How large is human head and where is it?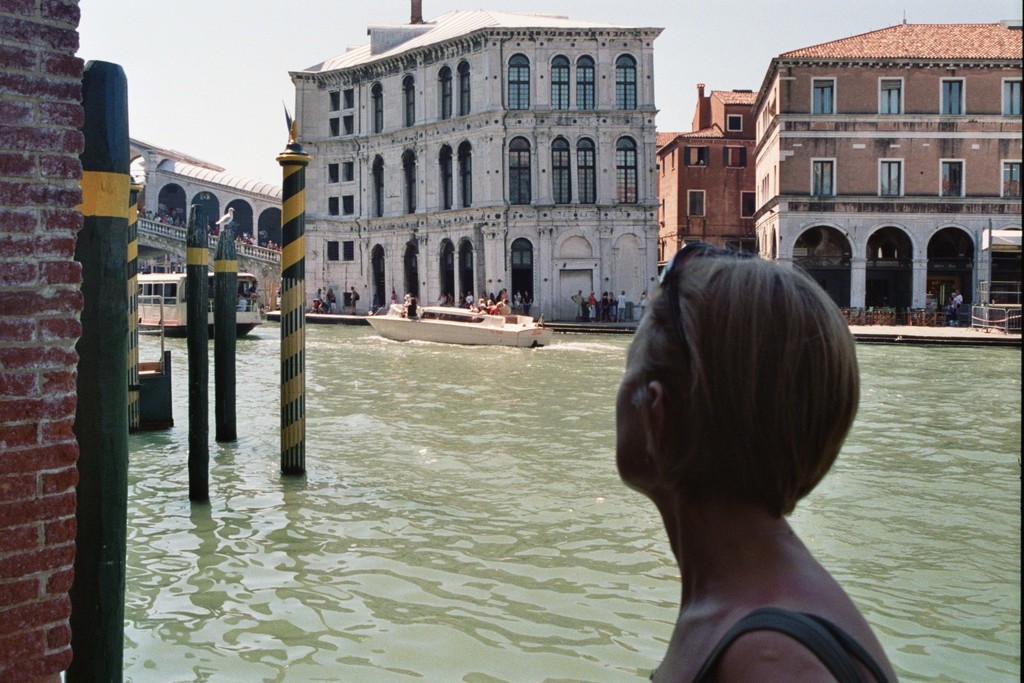
Bounding box: bbox=(614, 250, 863, 525).
